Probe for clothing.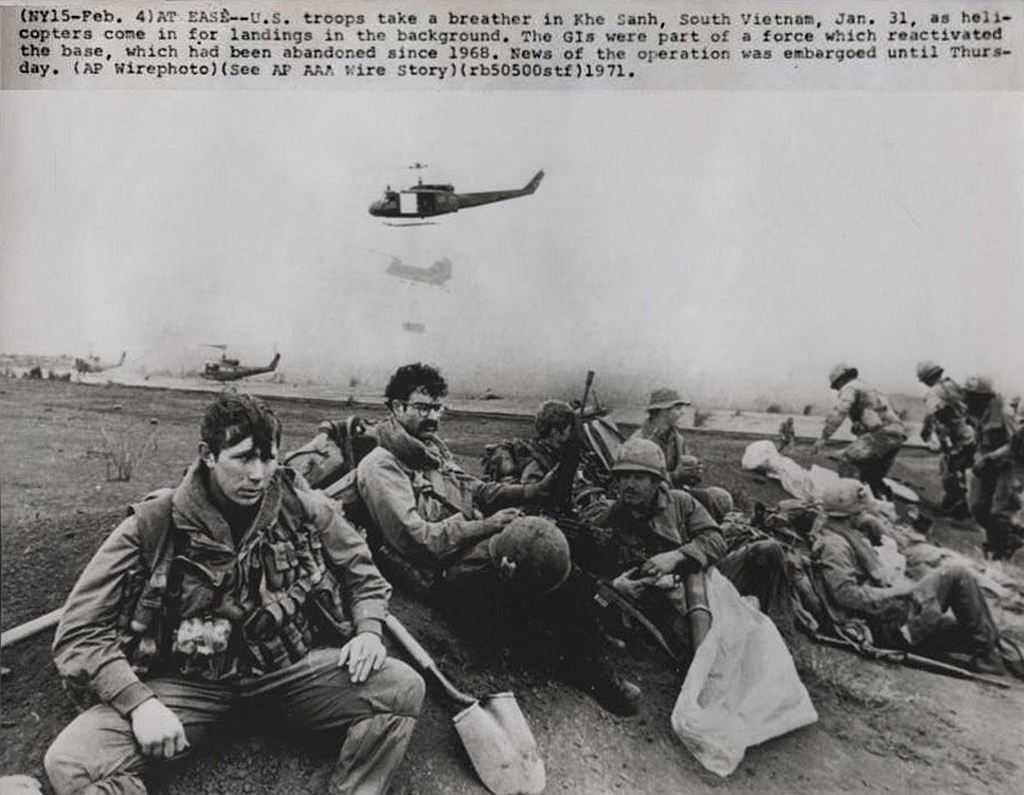
Probe result: select_region(637, 429, 732, 522).
